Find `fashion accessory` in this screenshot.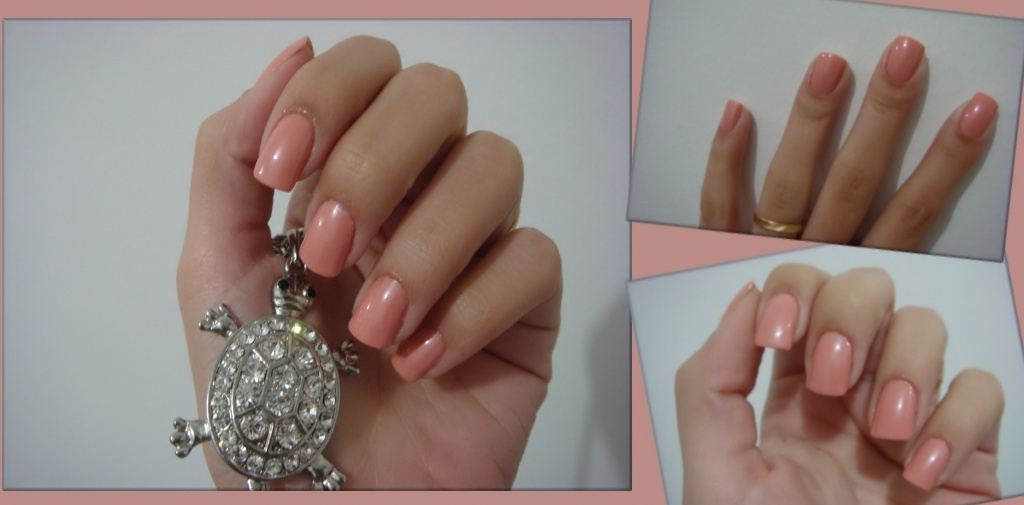
The bounding box for `fashion accessory` is [x1=754, y1=214, x2=807, y2=231].
